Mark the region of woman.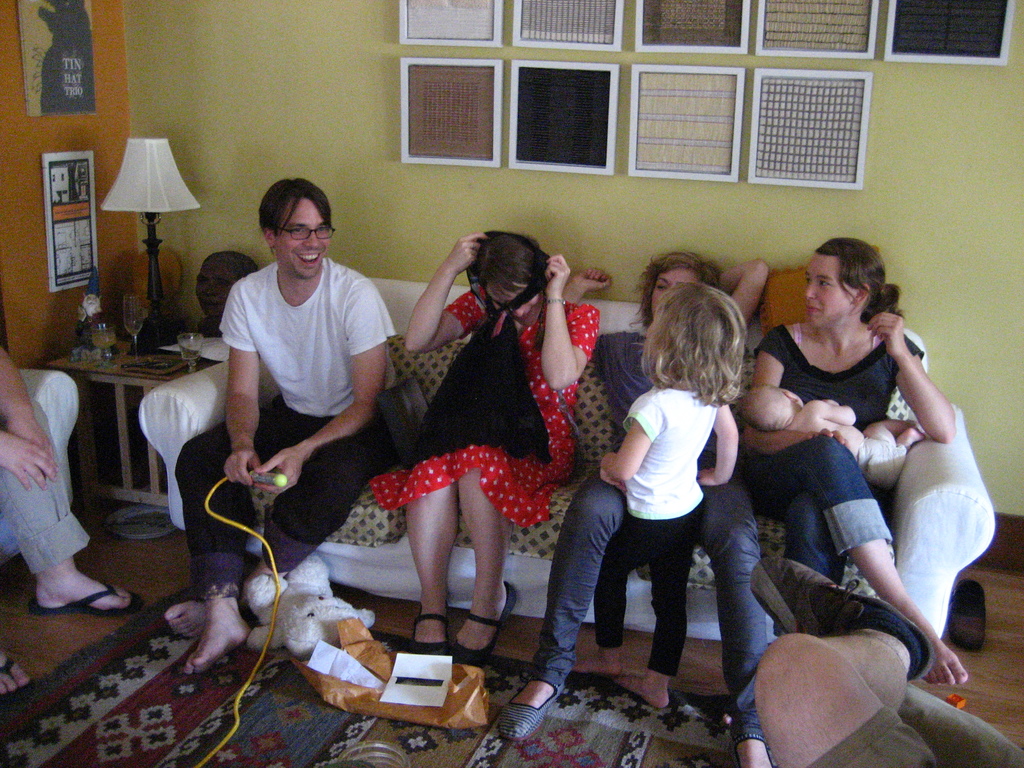
Region: detection(494, 252, 777, 767).
